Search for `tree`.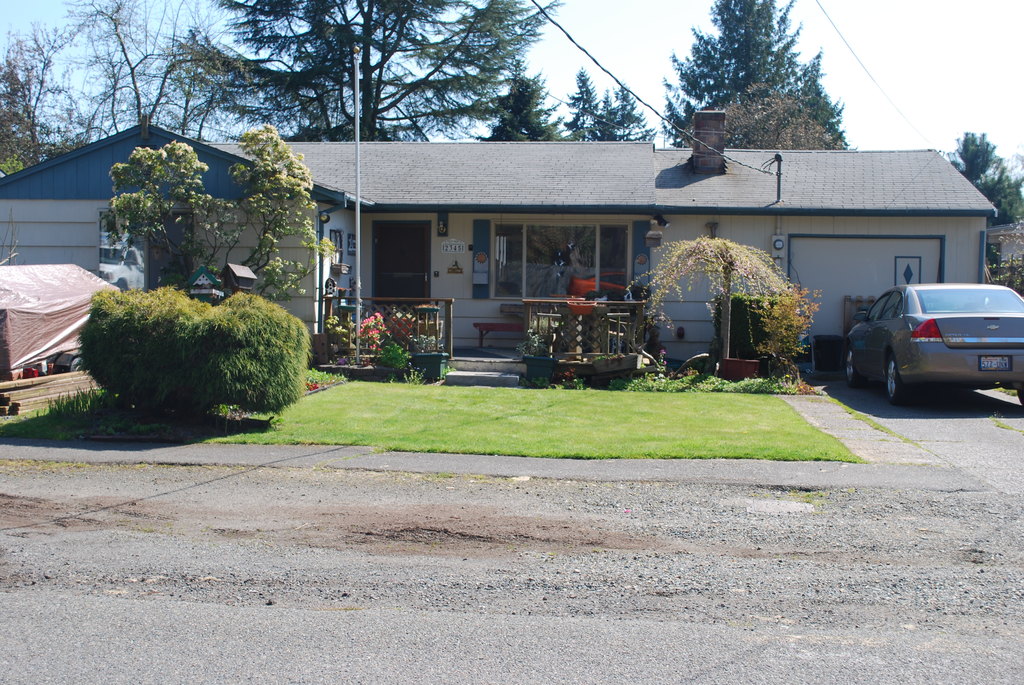
Found at select_region(657, 0, 851, 149).
